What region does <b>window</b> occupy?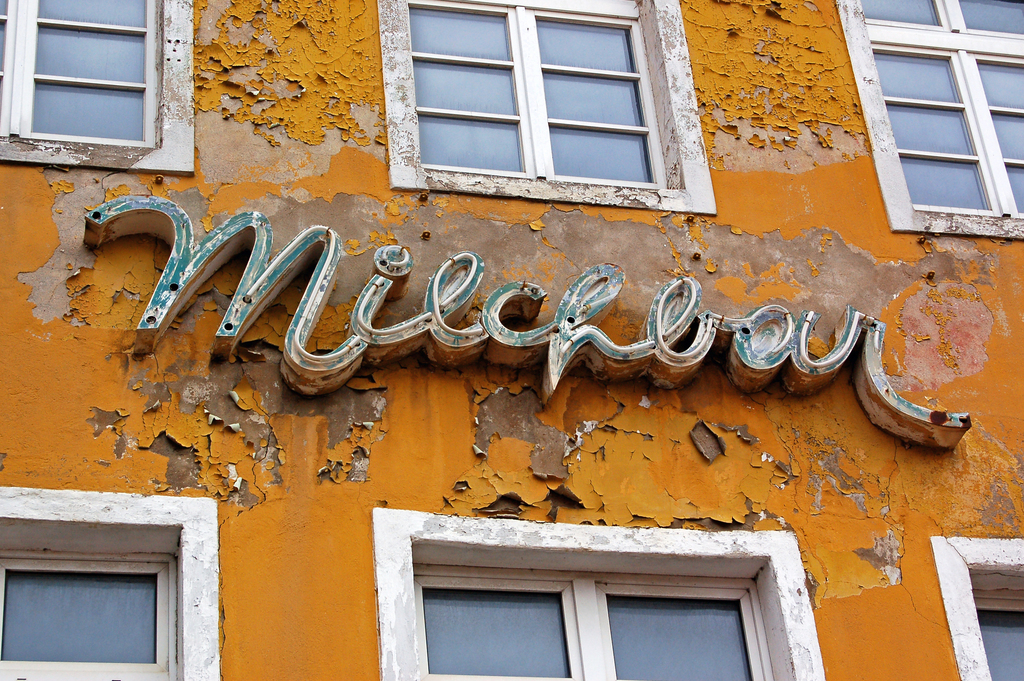
[left=833, top=0, right=1023, bottom=240].
